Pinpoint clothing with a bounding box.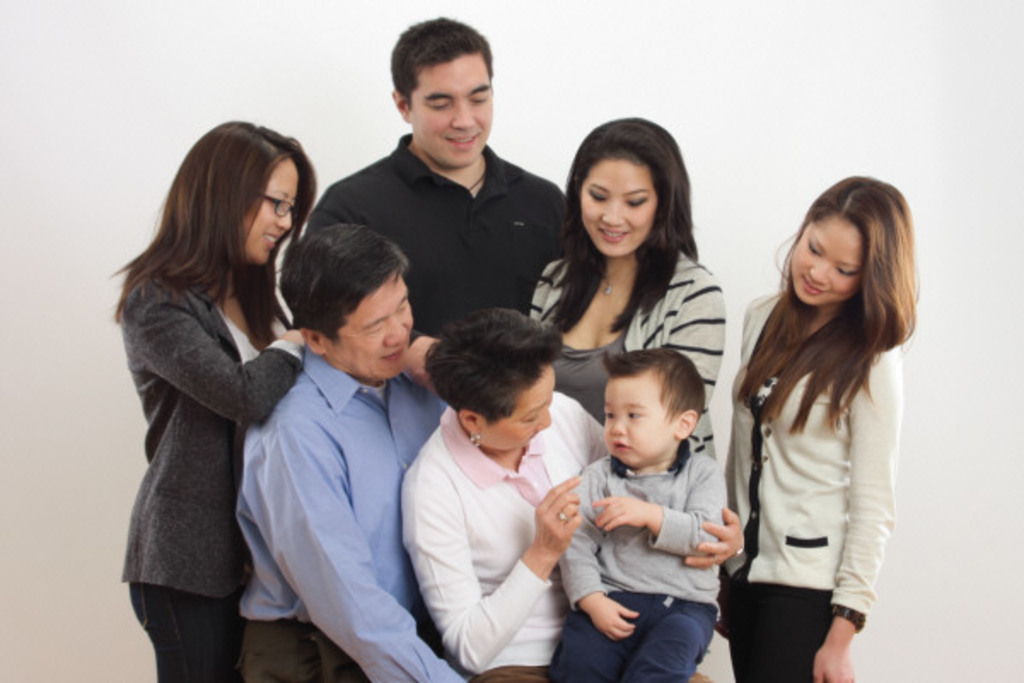
<bbox>717, 285, 905, 681</bbox>.
